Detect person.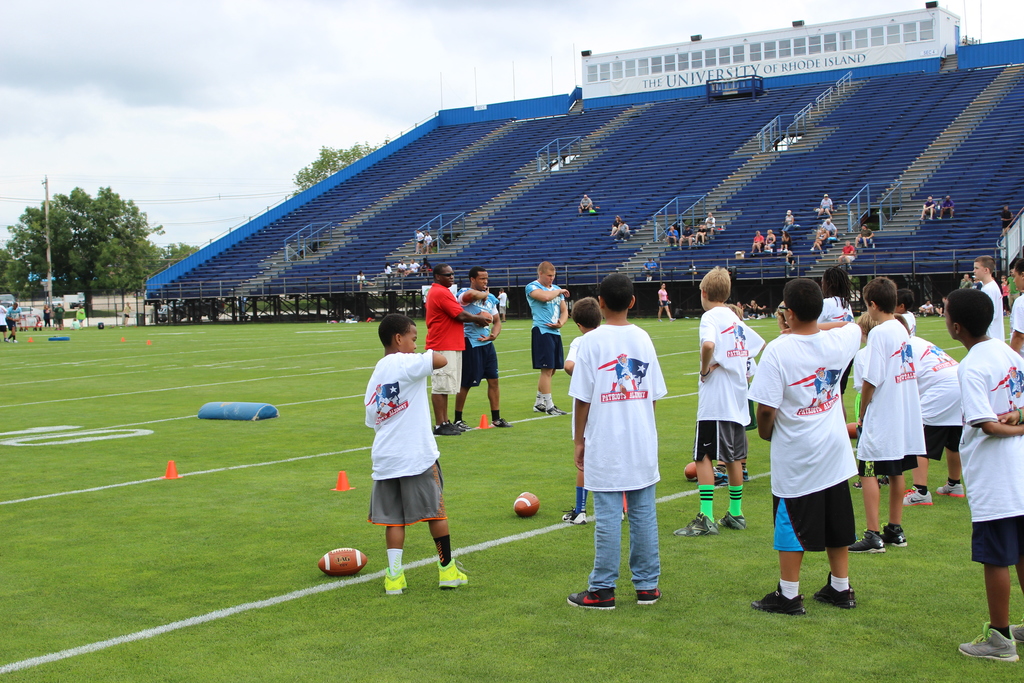
Detected at 678, 229, 694, 249.
